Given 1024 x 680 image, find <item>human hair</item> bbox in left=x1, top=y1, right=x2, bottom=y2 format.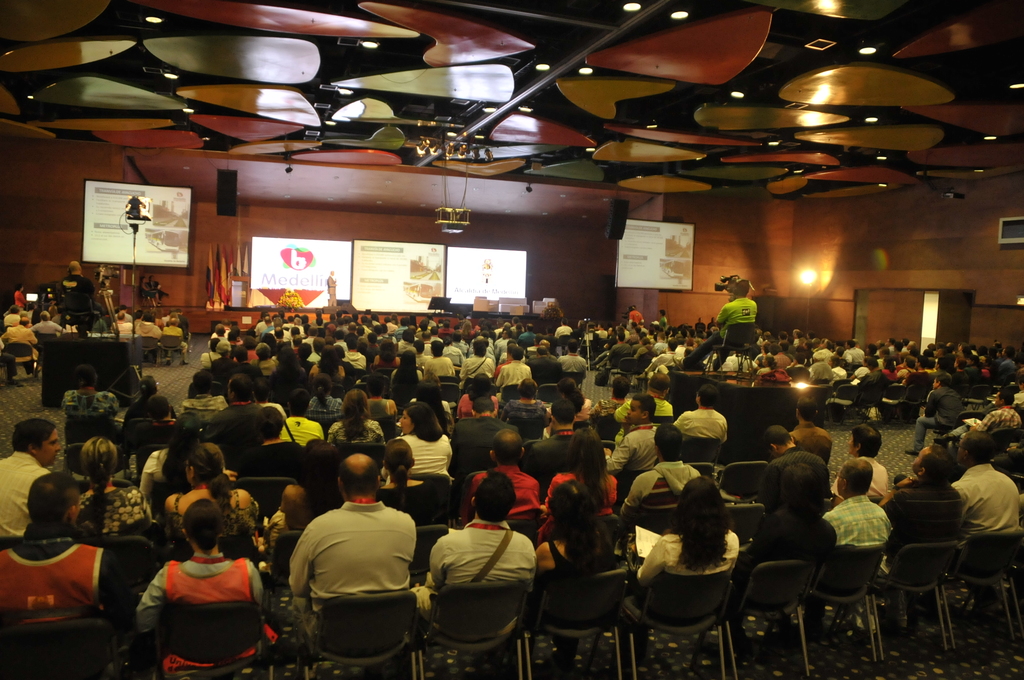
left=648, top=371, right=672, bottom=393.
